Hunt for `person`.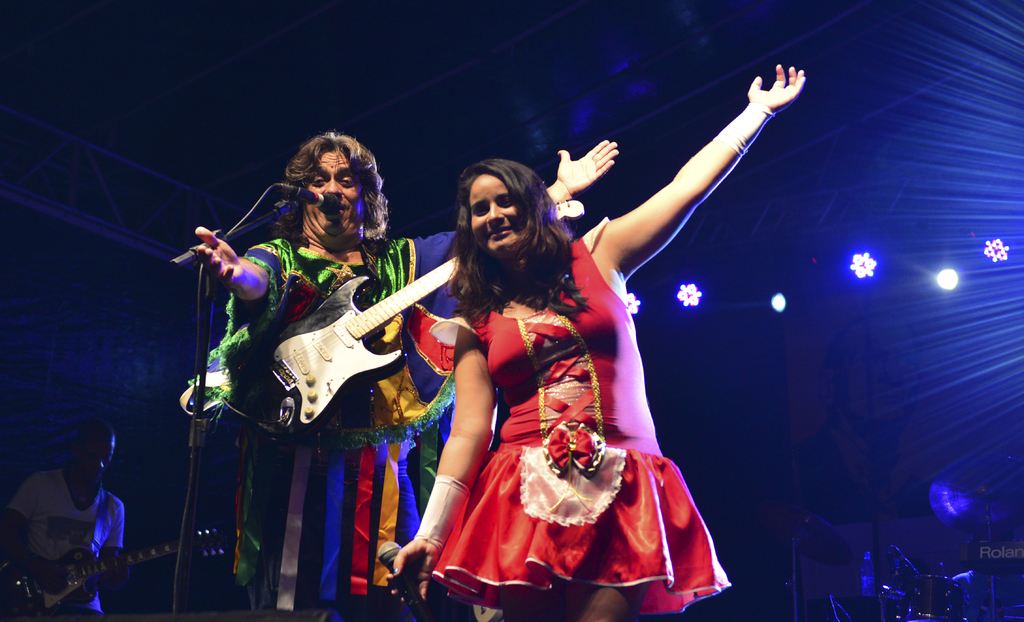
Hunted down at {"left": 17, "top": 413, "right": 125, "bottom": 620}.
